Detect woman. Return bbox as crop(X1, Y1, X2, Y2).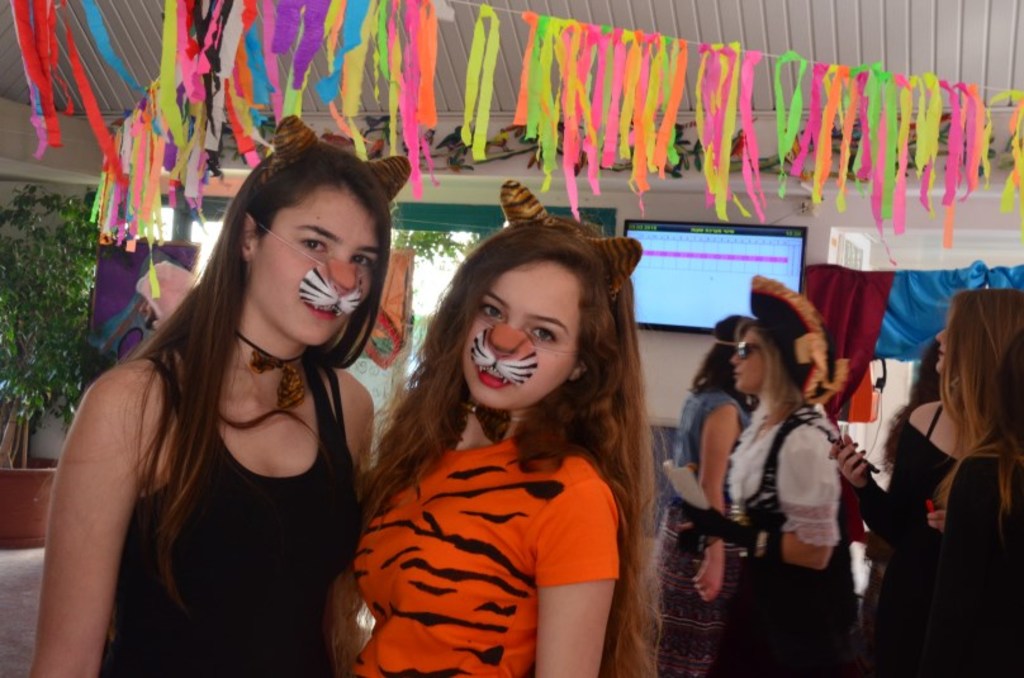
crop(637, 310, 758, 677).
